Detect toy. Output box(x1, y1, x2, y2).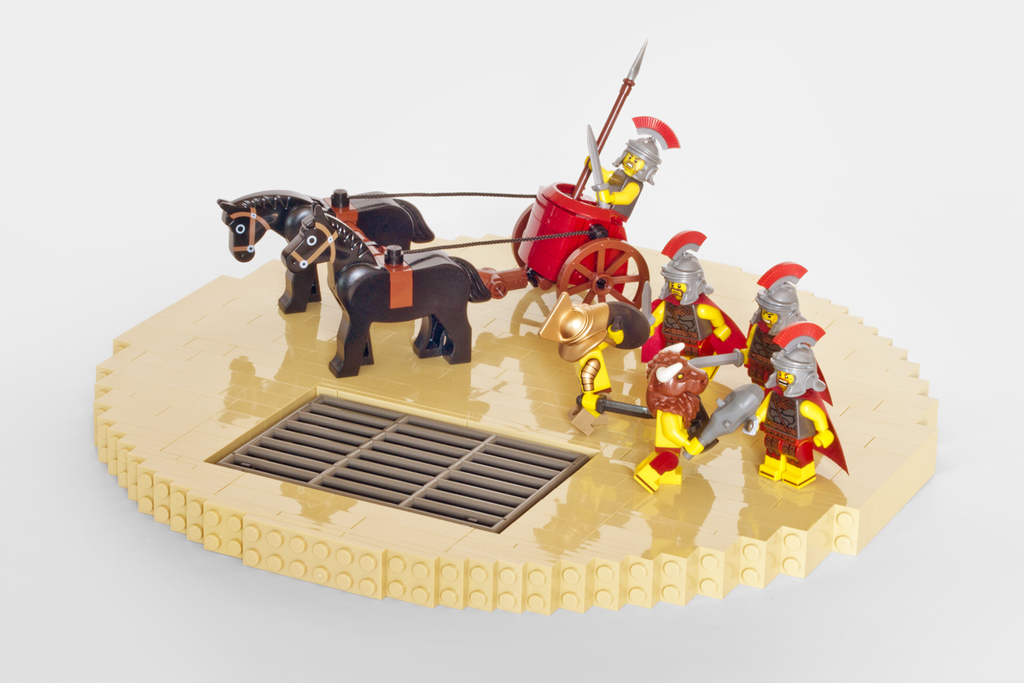
box(633, 338, 705, 491).
